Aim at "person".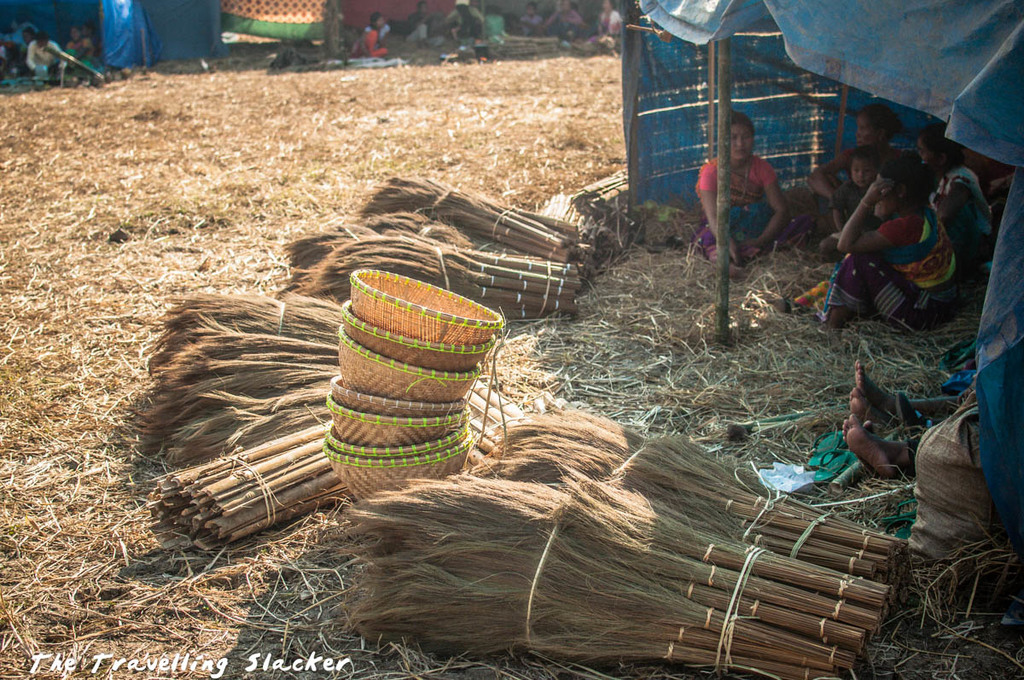
Aimed at Rect(0, 8, 27, 47).
